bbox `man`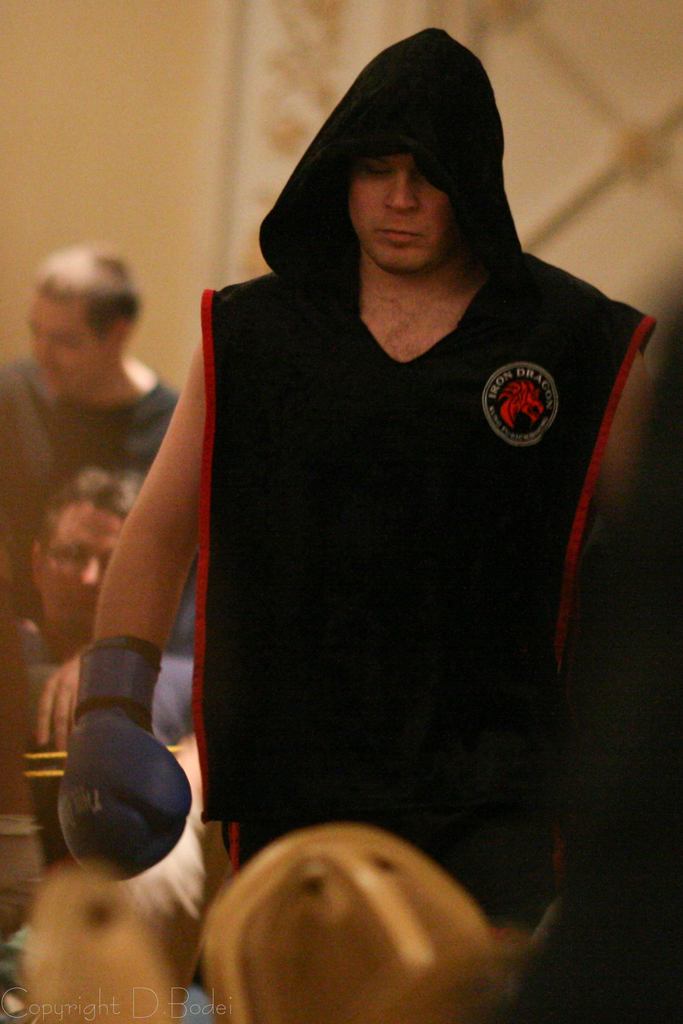
<region>1, 457, 197, 772</region>
